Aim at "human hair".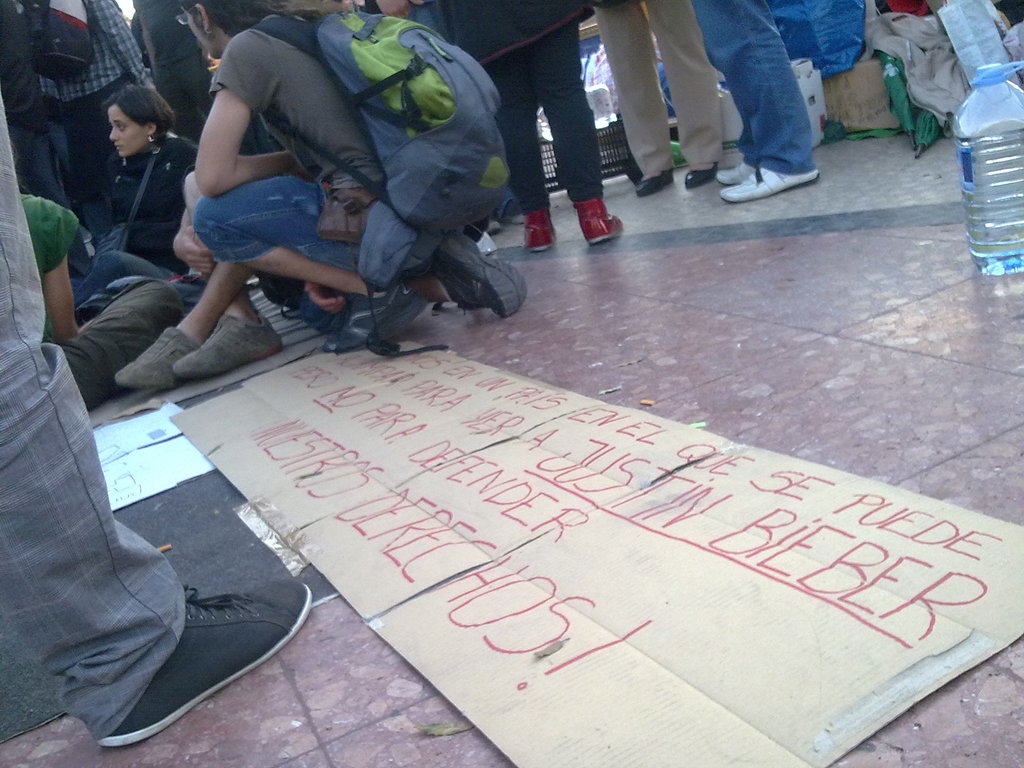
Aimed at bbox=(181, 0, 328, 40).
